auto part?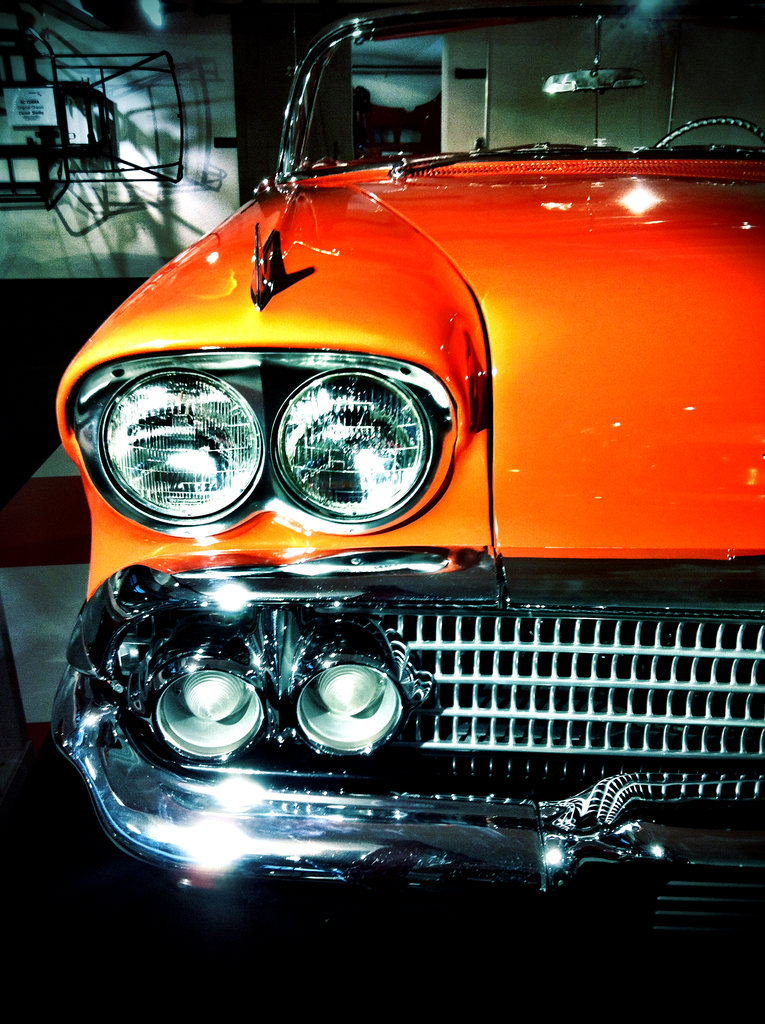
[275, 632, 417, 762]
